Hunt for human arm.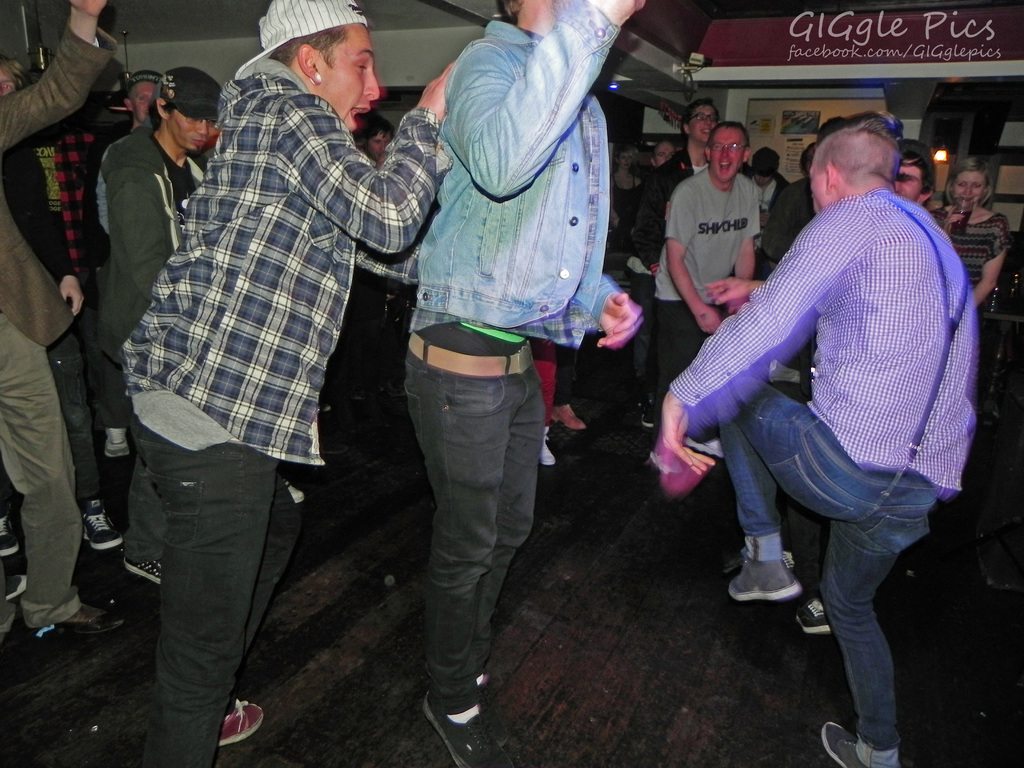
Hunted down at bbox=(440, 0, 649, 204).
